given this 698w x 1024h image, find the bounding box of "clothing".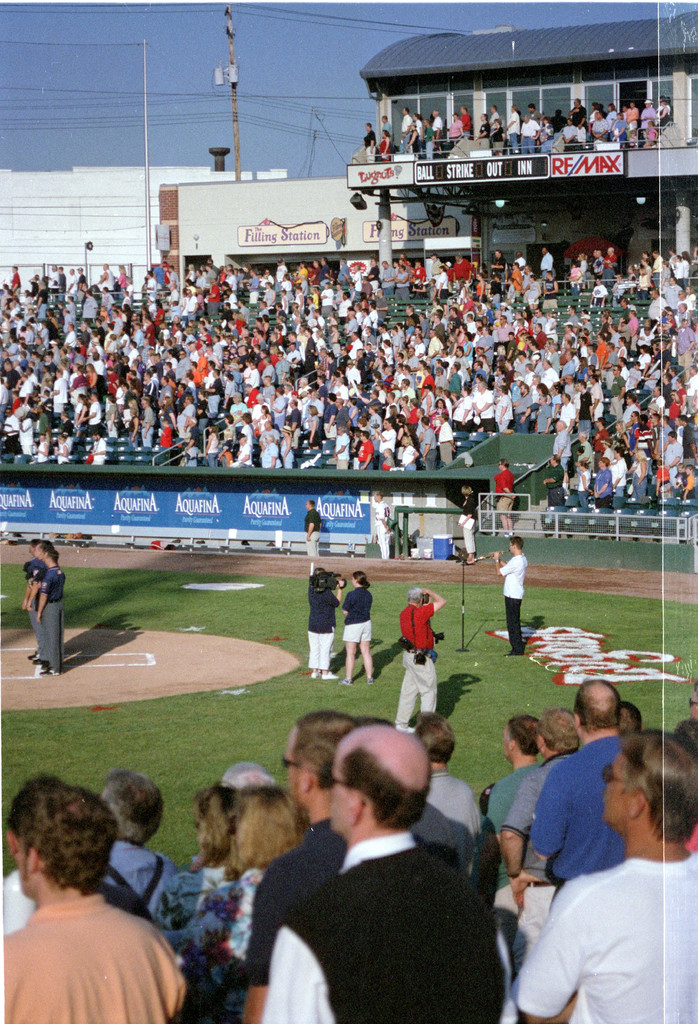
492,469,515,516.
